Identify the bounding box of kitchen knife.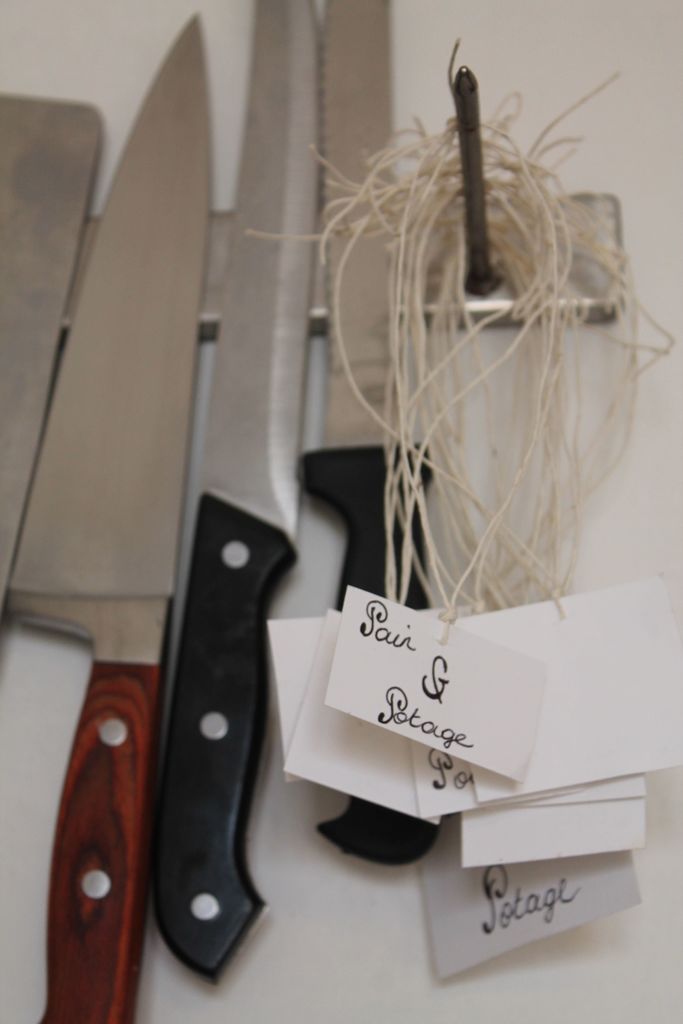
BBox(1, 4, 213, 1023).
